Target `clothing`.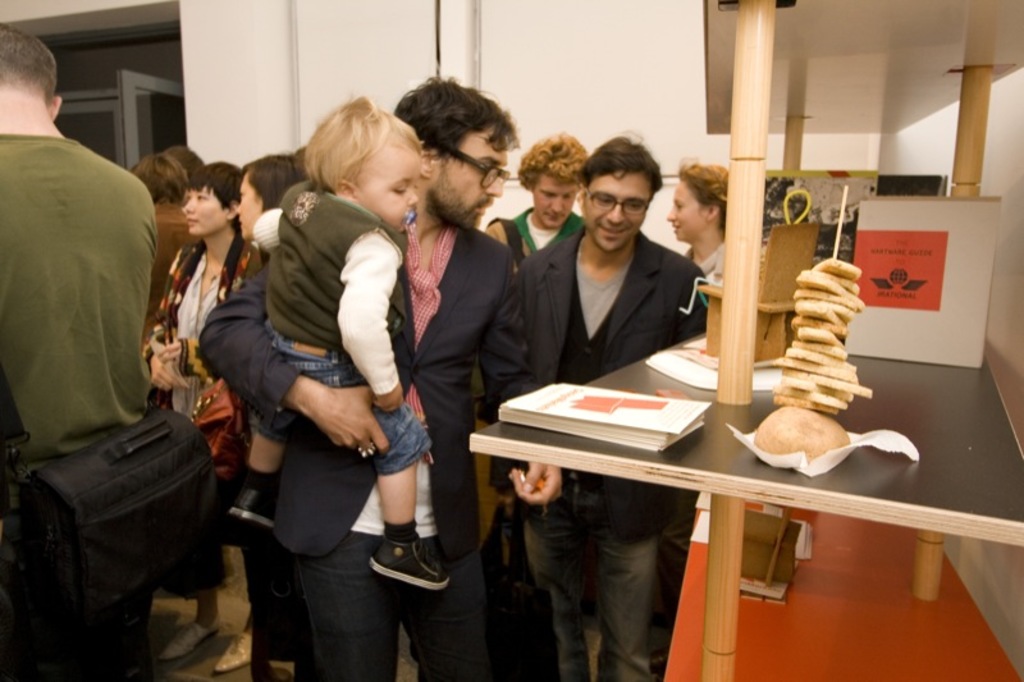
Target region: crop(148, 243, 247, 575).
